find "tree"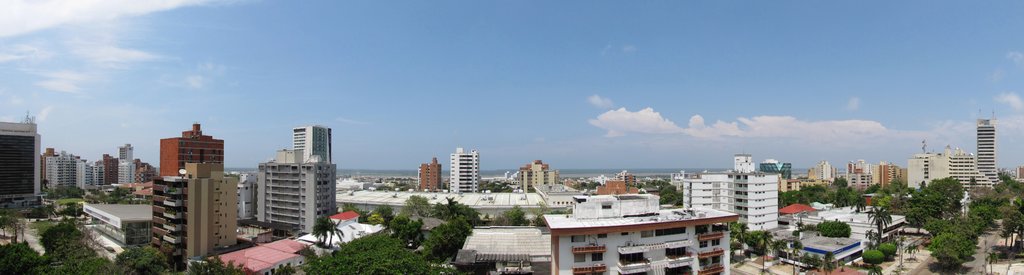
rect(276, 265, 295, 274)
